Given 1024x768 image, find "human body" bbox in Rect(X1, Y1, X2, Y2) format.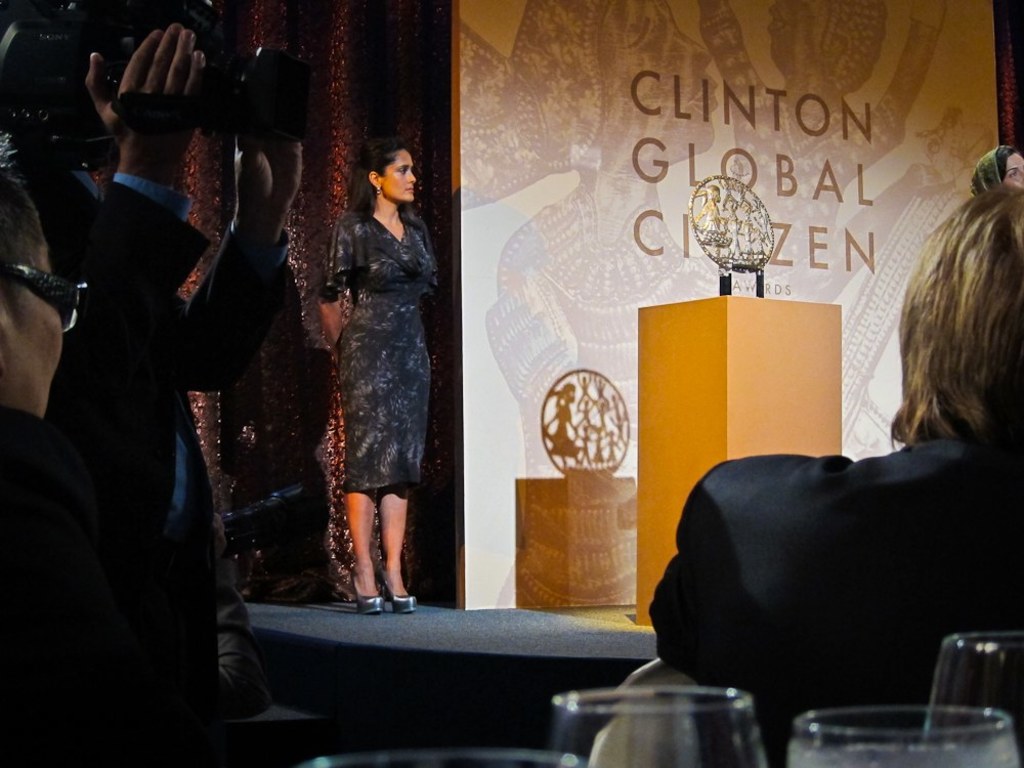
Rect(650, 178, 1023, 761).
